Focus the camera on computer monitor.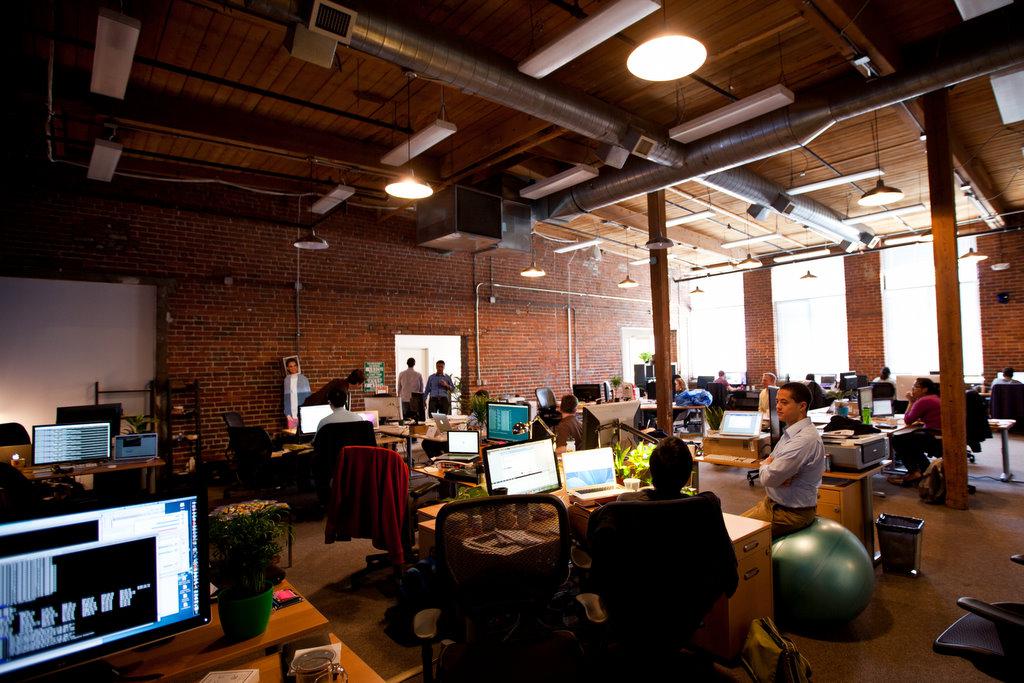
Focus region: 481,399,530,450.
